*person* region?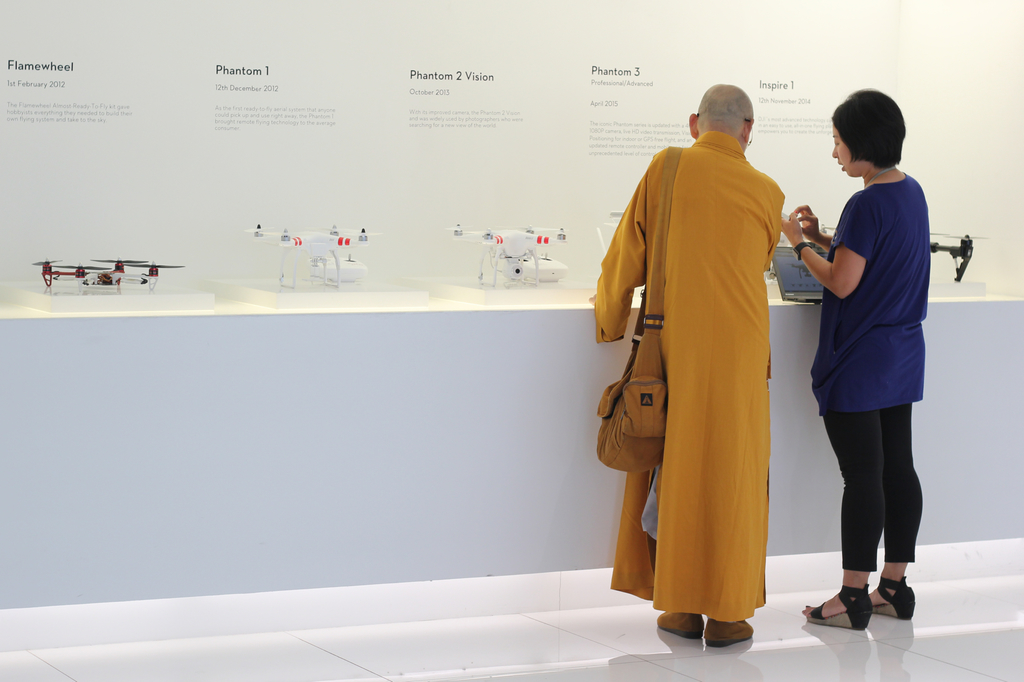
(left=781, top=90, right=932, bottom=632)
